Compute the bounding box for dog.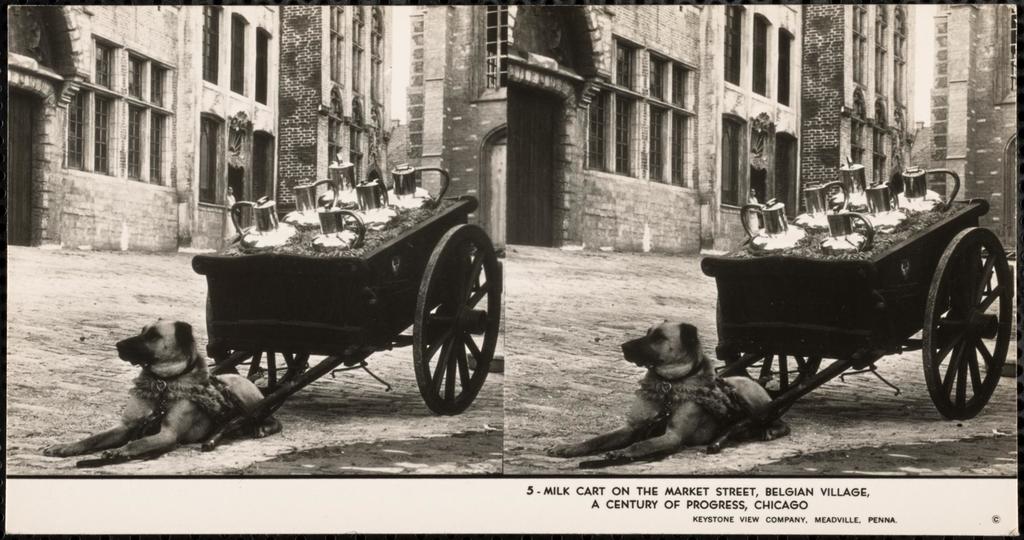
x1=539 y1=309 x2=795 y2=471.
